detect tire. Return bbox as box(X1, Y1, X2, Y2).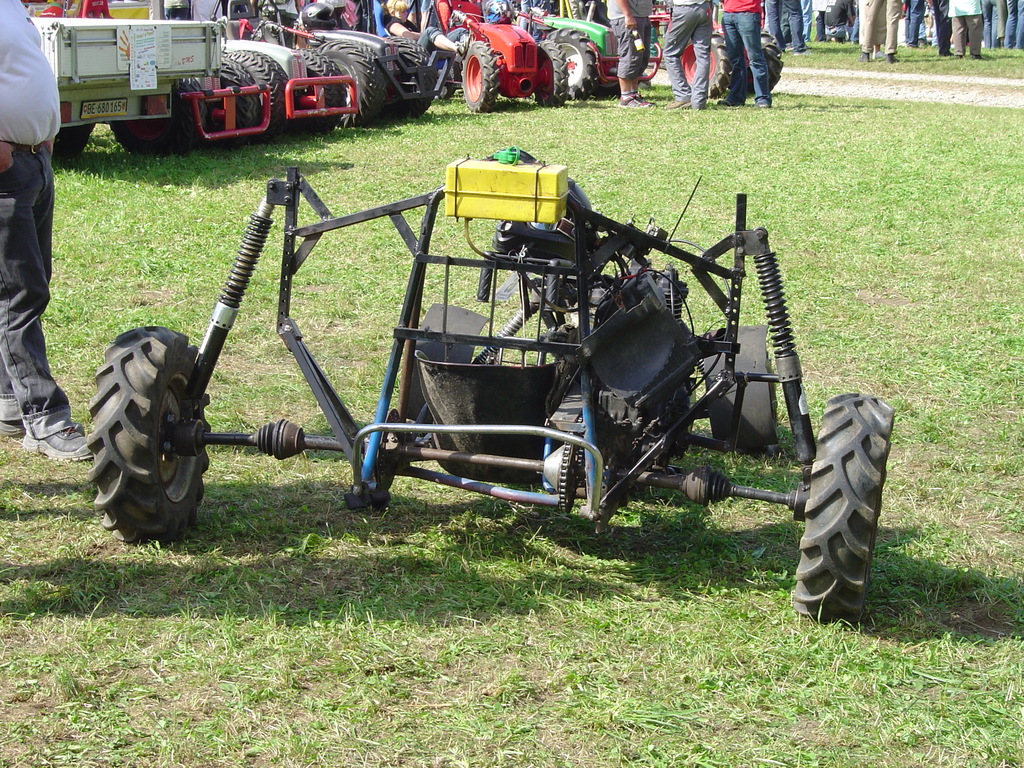
box(538, 43, 568, 108).
